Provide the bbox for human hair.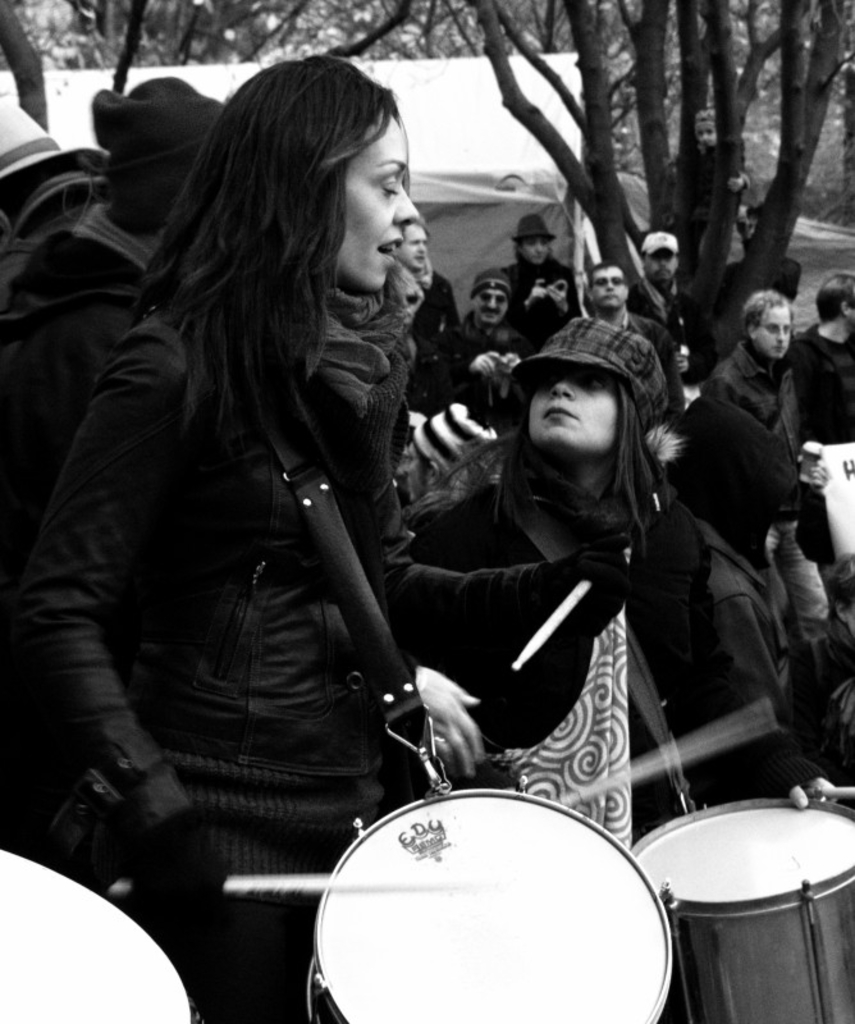
bbox(585, 259, 626, 291).
